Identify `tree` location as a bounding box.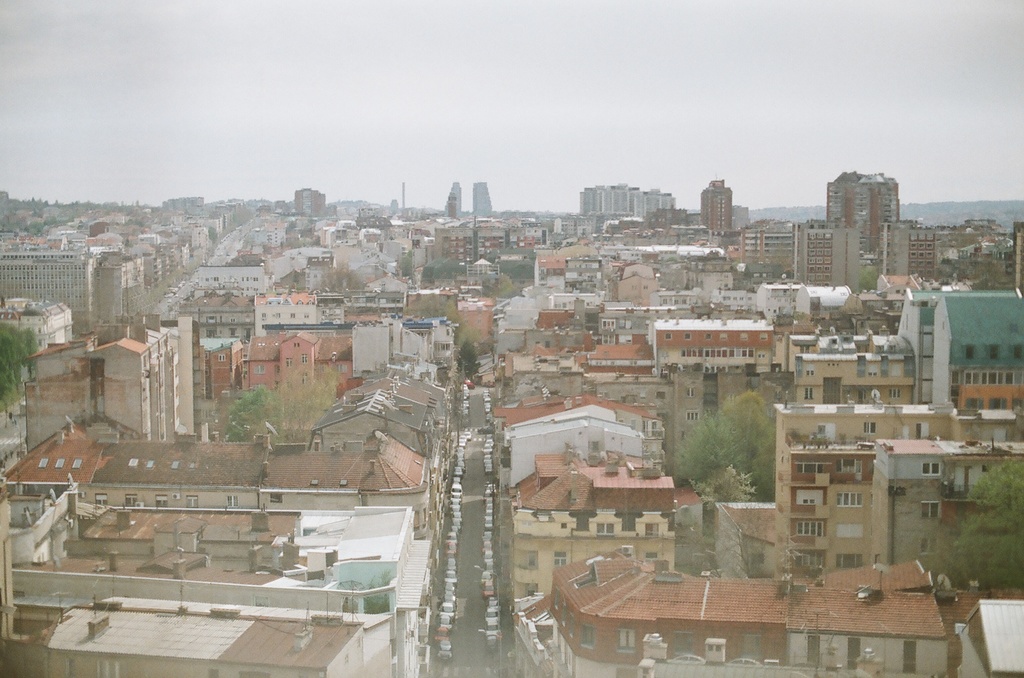
220:382:291:447.
